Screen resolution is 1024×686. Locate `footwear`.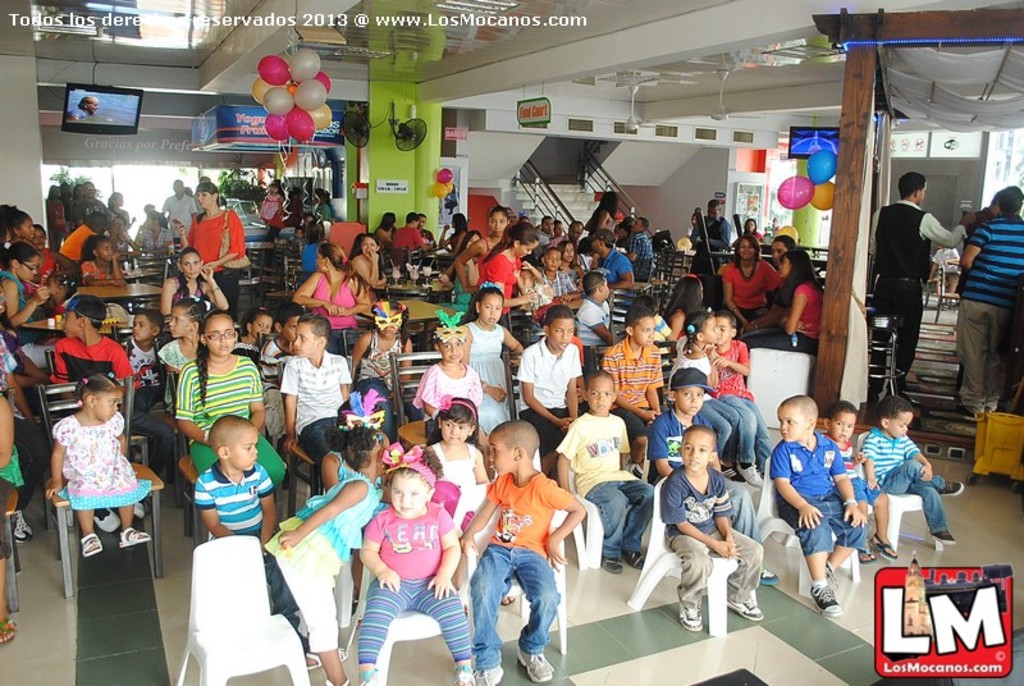
<bbox>728, 594, 764, 623</bbox>.
